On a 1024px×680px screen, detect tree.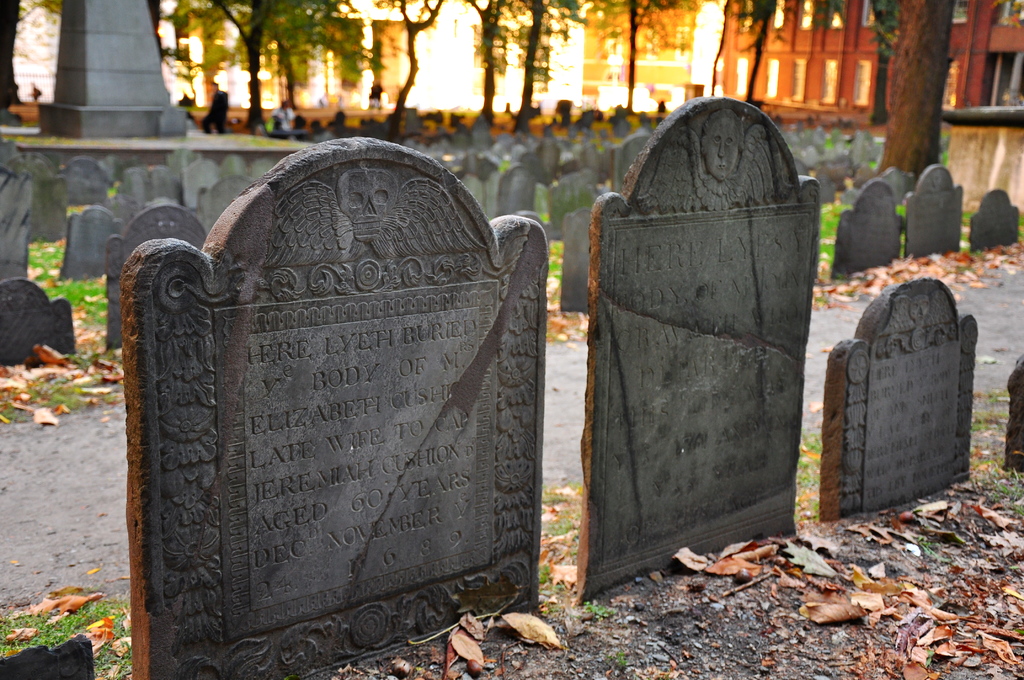
l=734, t=0, r=801, b=114.
